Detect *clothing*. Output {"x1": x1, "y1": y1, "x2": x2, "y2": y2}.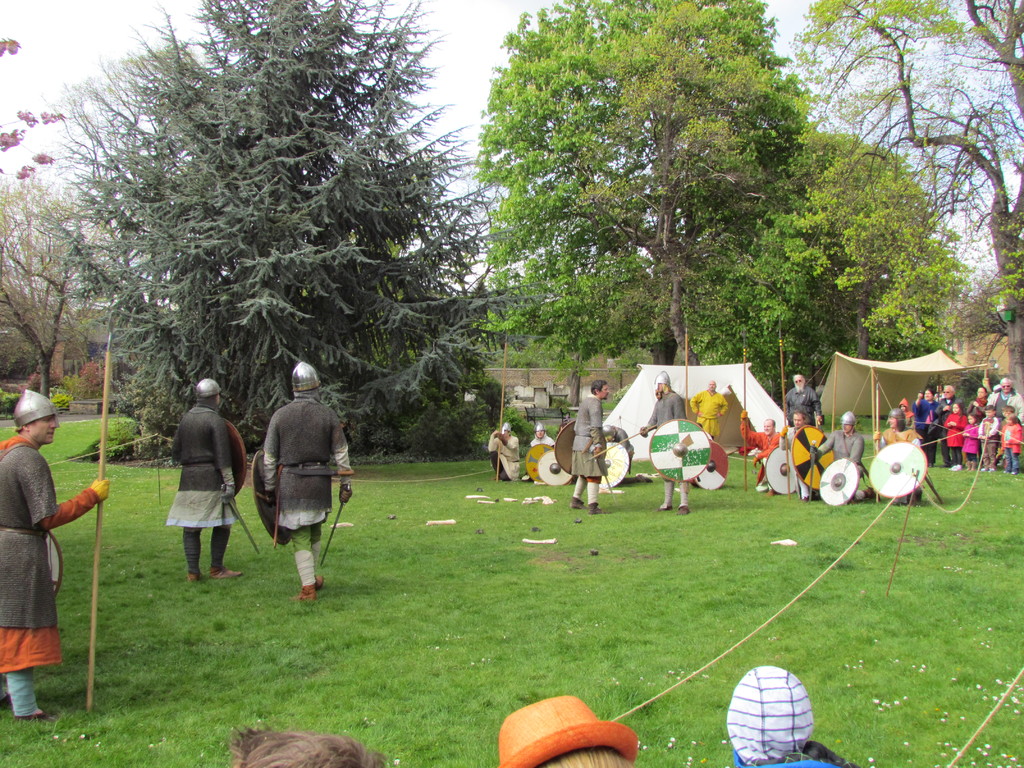
{"x1": 571, "y1": 392, "x2": 607, "y2": 501}.
